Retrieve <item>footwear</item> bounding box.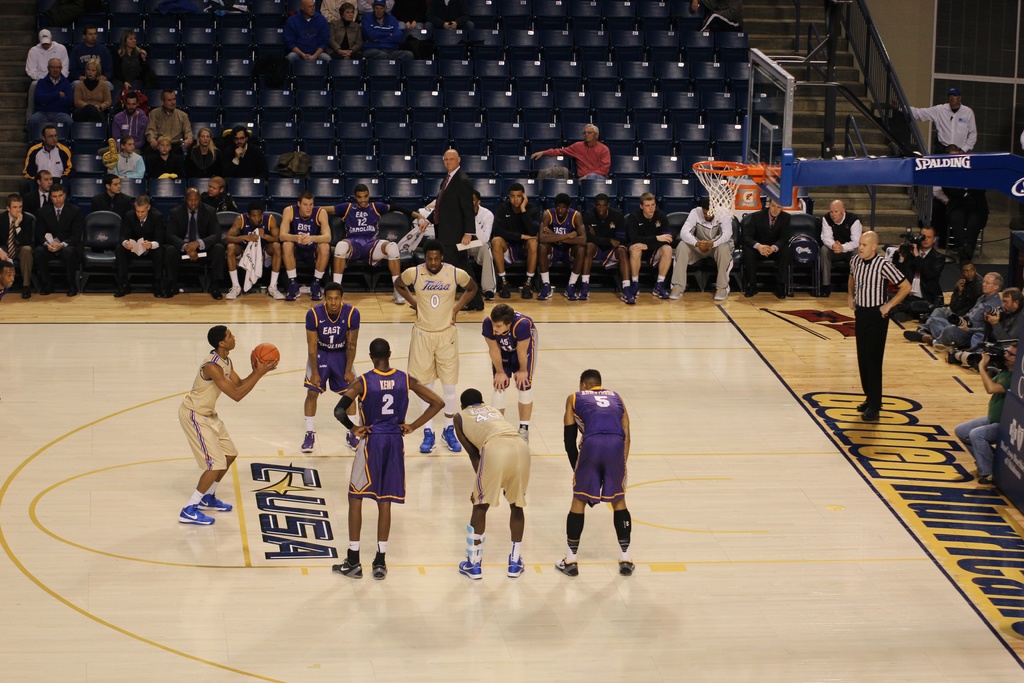
Bounding box: x1=856, y1=400, x2=881, y2=415.
